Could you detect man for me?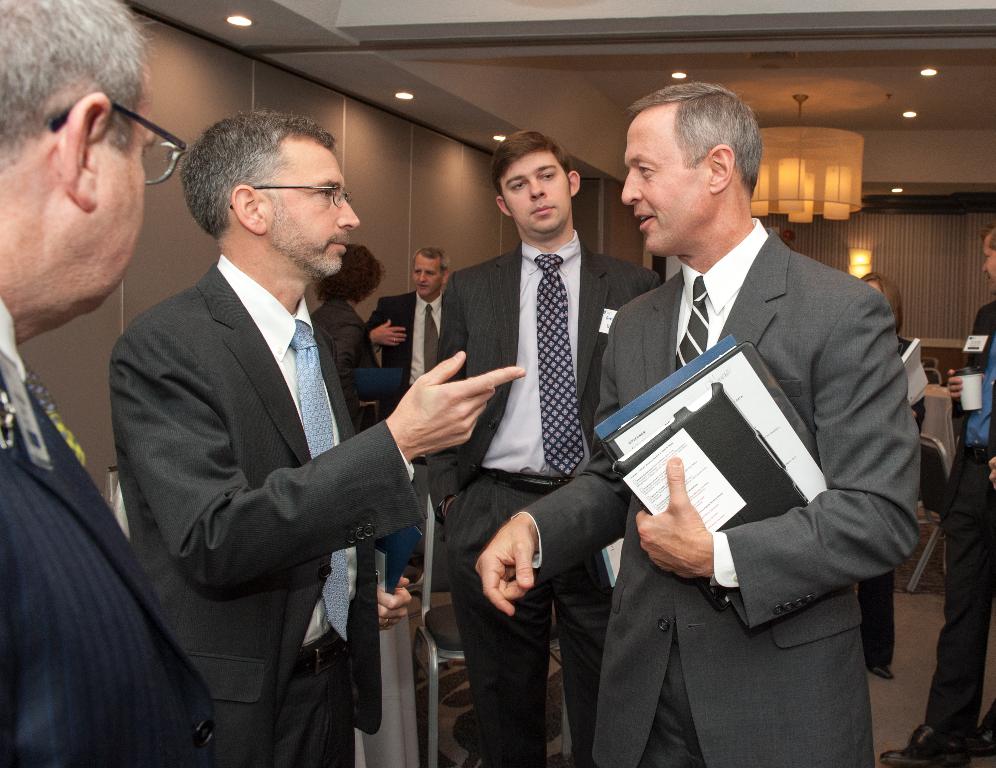
Detection result: [418, 122, 665, 767].
